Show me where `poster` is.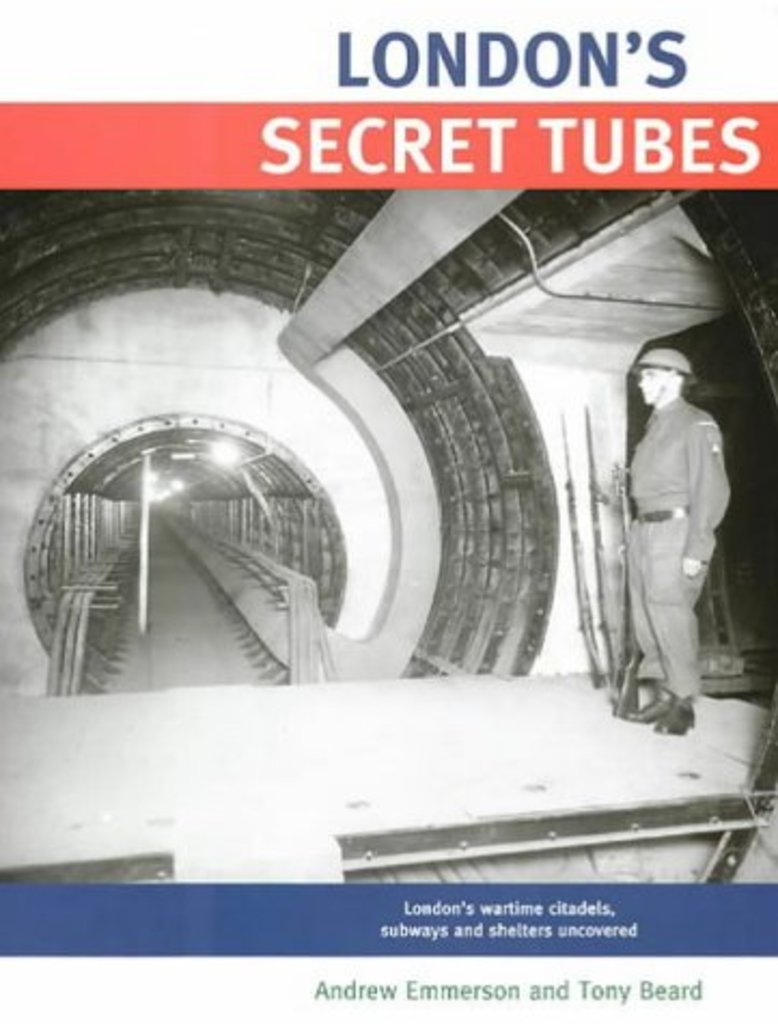
`poster` is at bbox(0, 0, 776, 1022).
